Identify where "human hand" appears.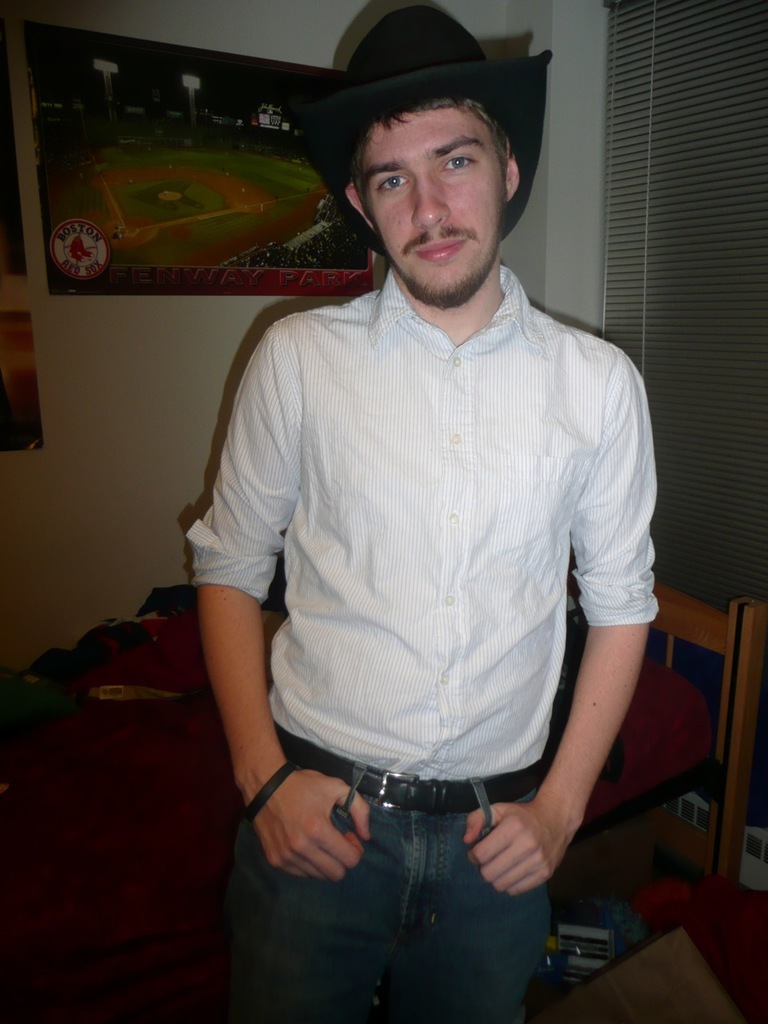
Appears at bbox=[255, 770, 377, 887].
